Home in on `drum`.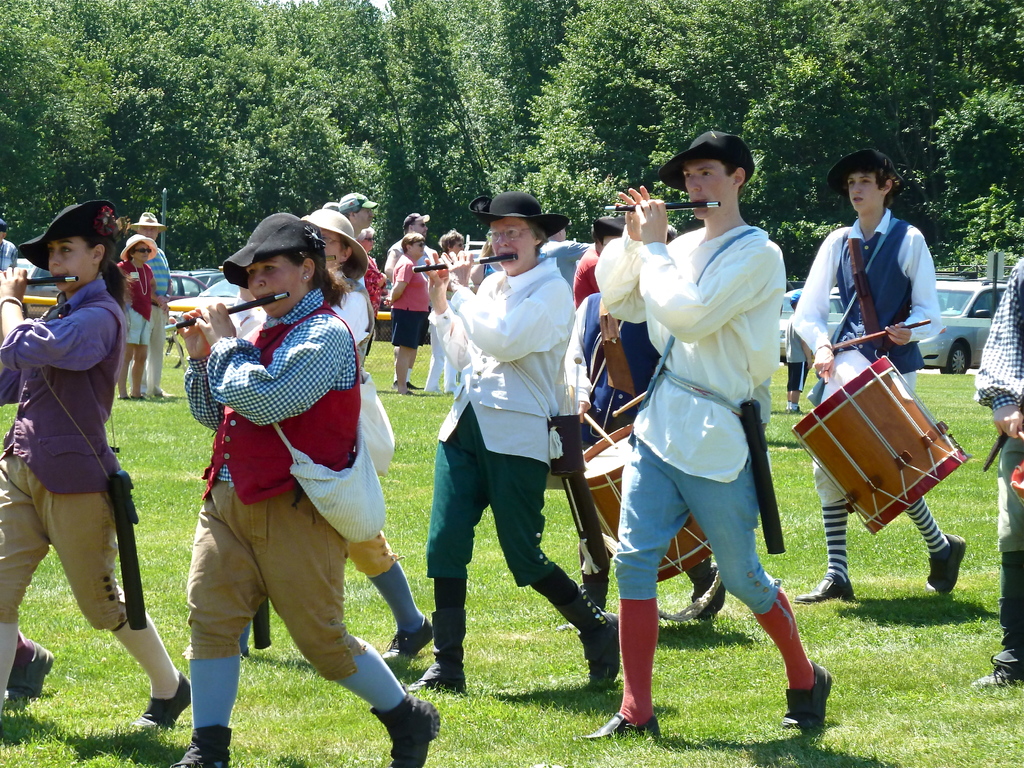
Homed in at region(790, 321, 961, 544).
